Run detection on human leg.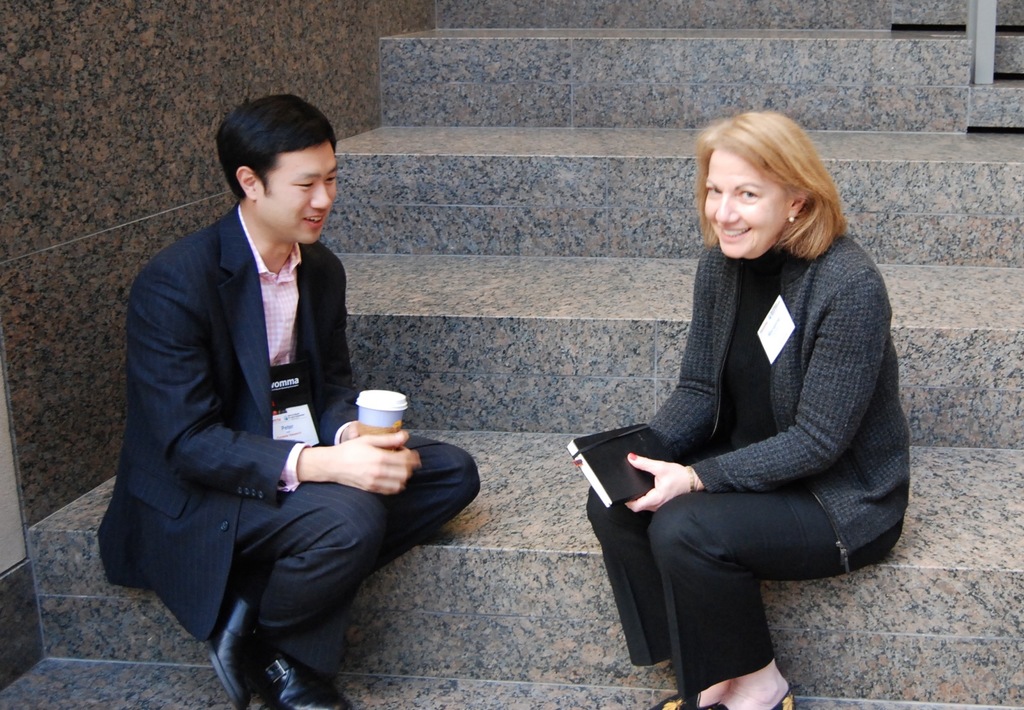
Result: [253, 429, 476, 709].
